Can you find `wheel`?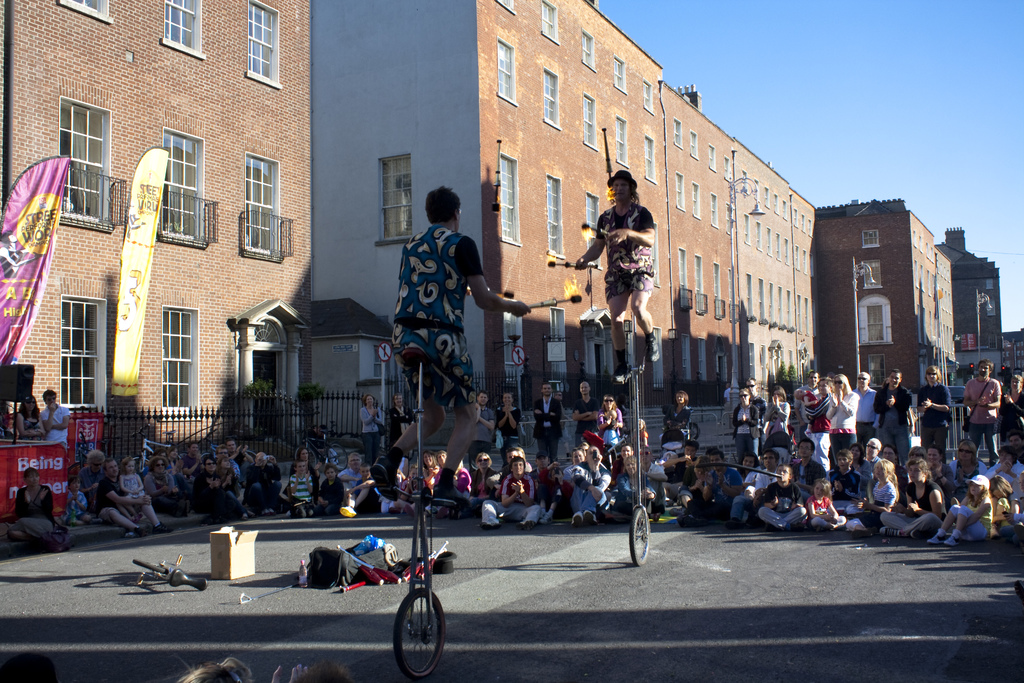
Yes, bounding box: {"left": 131, "top": 454, "right": 151, "bottom": 479}.
